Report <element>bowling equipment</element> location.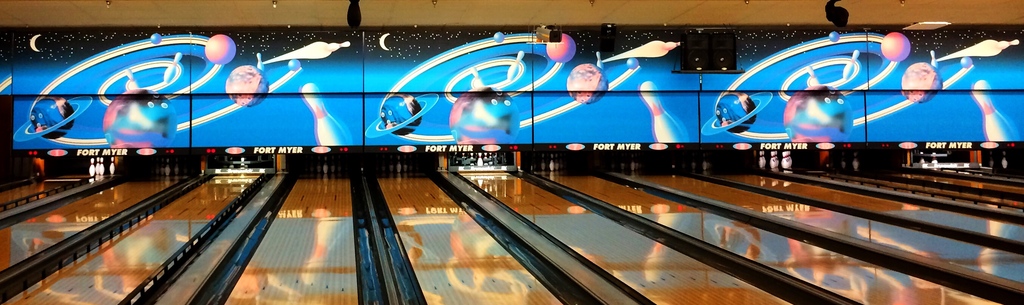
Report: bbox=[301, 82, 351, 149].
